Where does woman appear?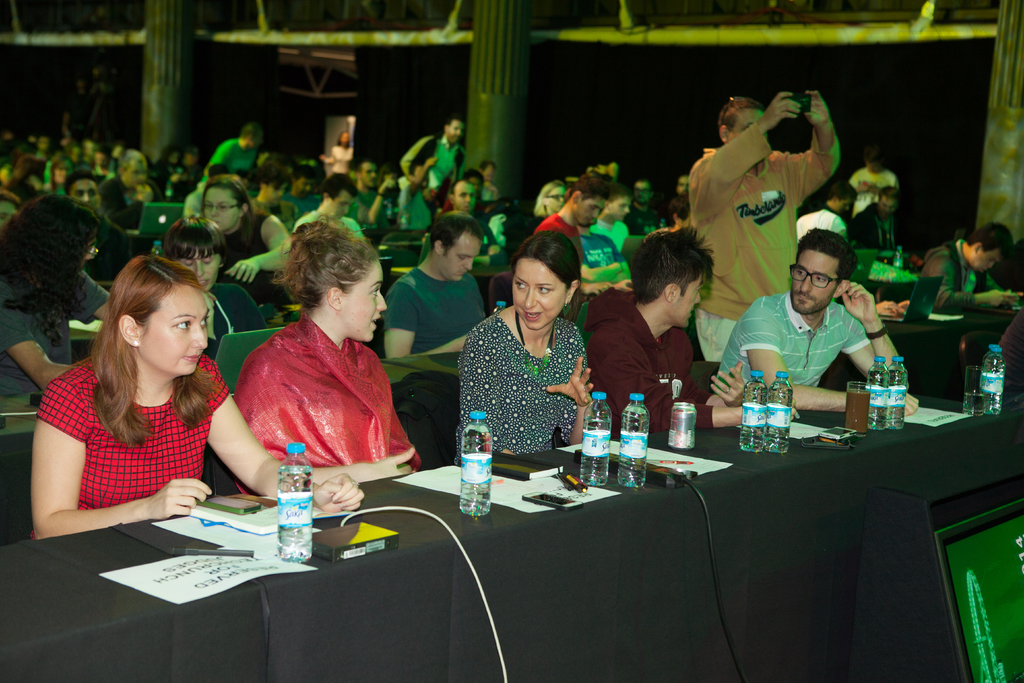
Appears at x1=228, y1=211, x2=428, y2=482.
